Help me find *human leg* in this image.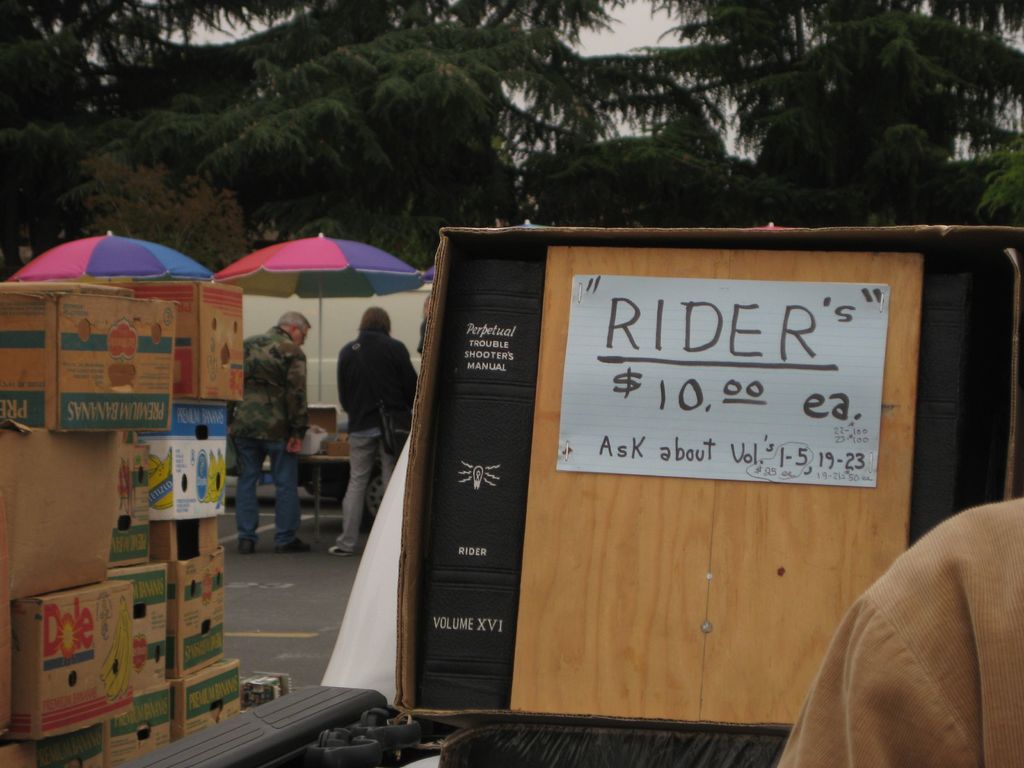
Found it: BBox(235, 428, 257, 552).
